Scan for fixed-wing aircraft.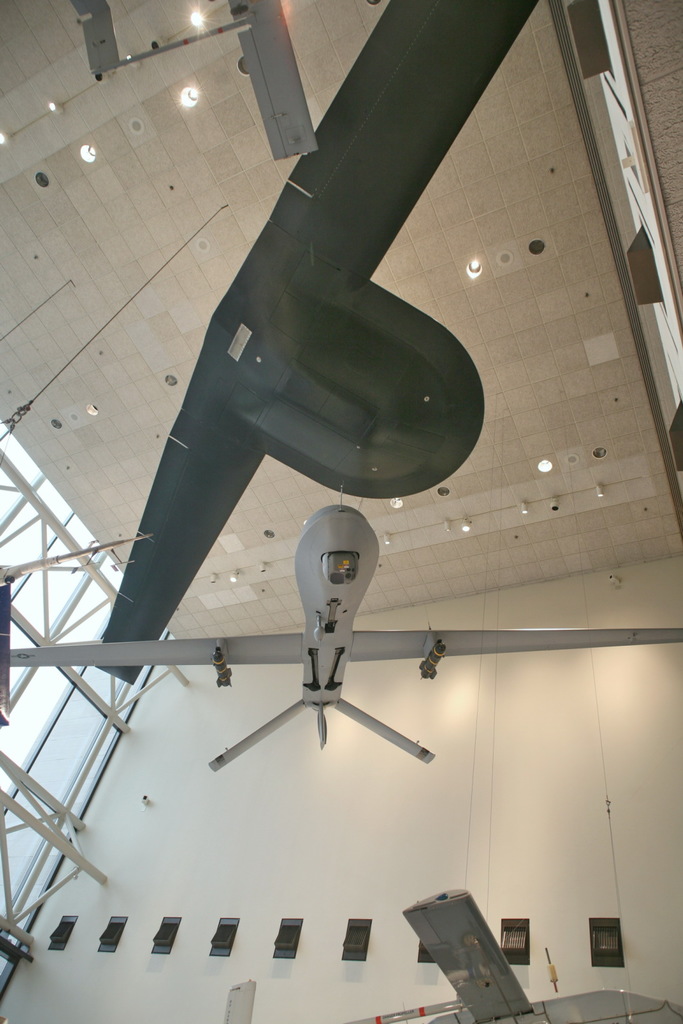
Scan result: rect(80, 0, 559, 686).
